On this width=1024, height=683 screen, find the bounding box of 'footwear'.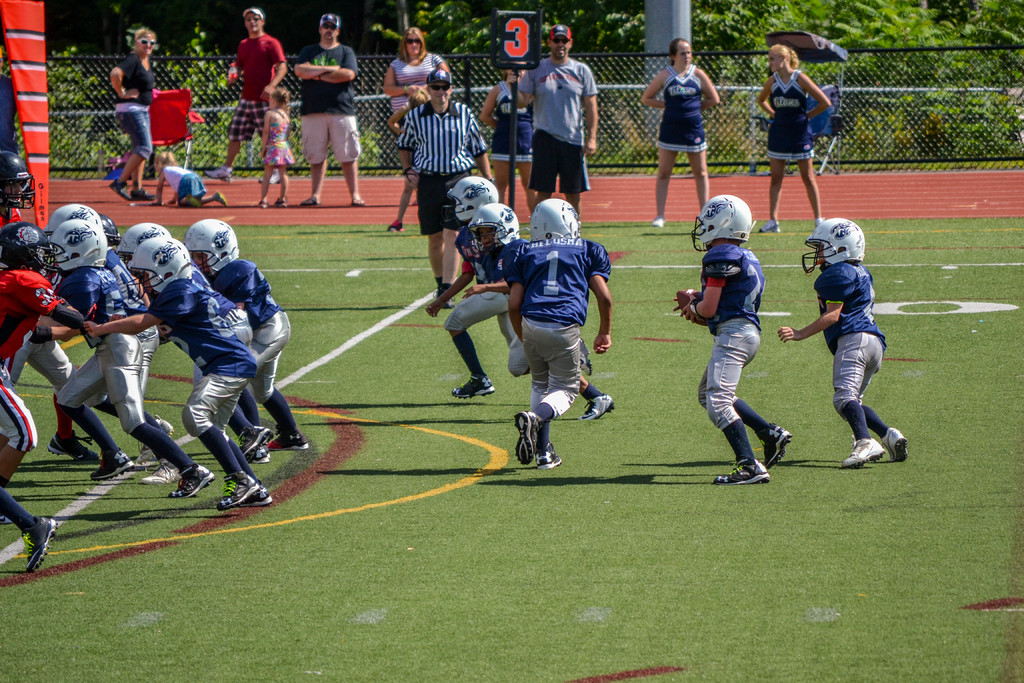
Bounding box: box(266, 437, 271, 451).
